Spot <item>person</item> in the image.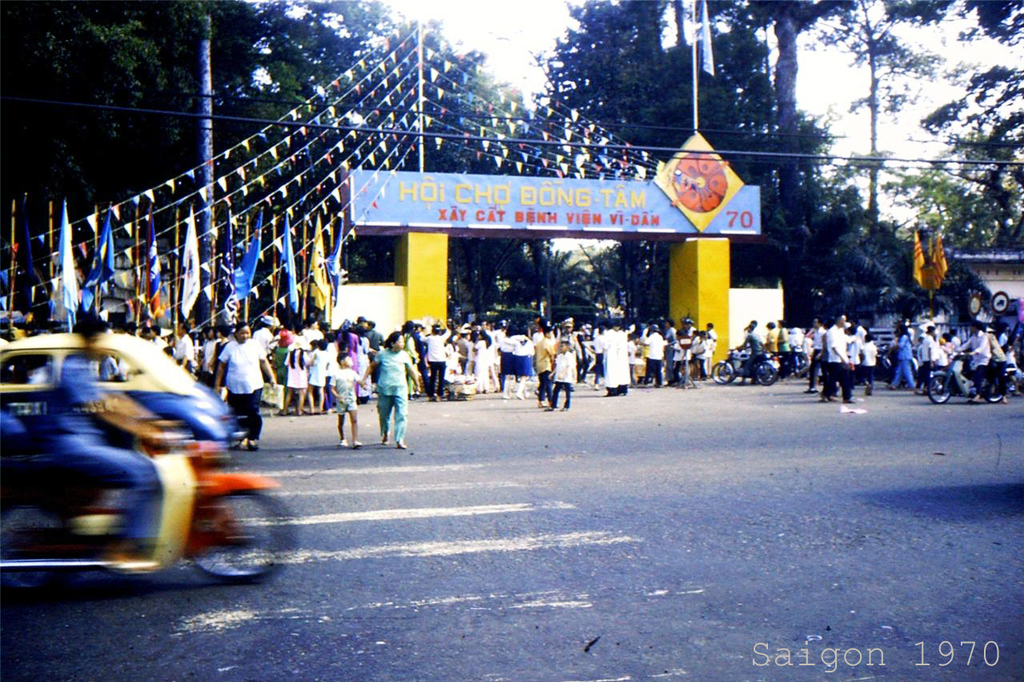
<item>person</item> found at box(202, 323, 282, 459).
